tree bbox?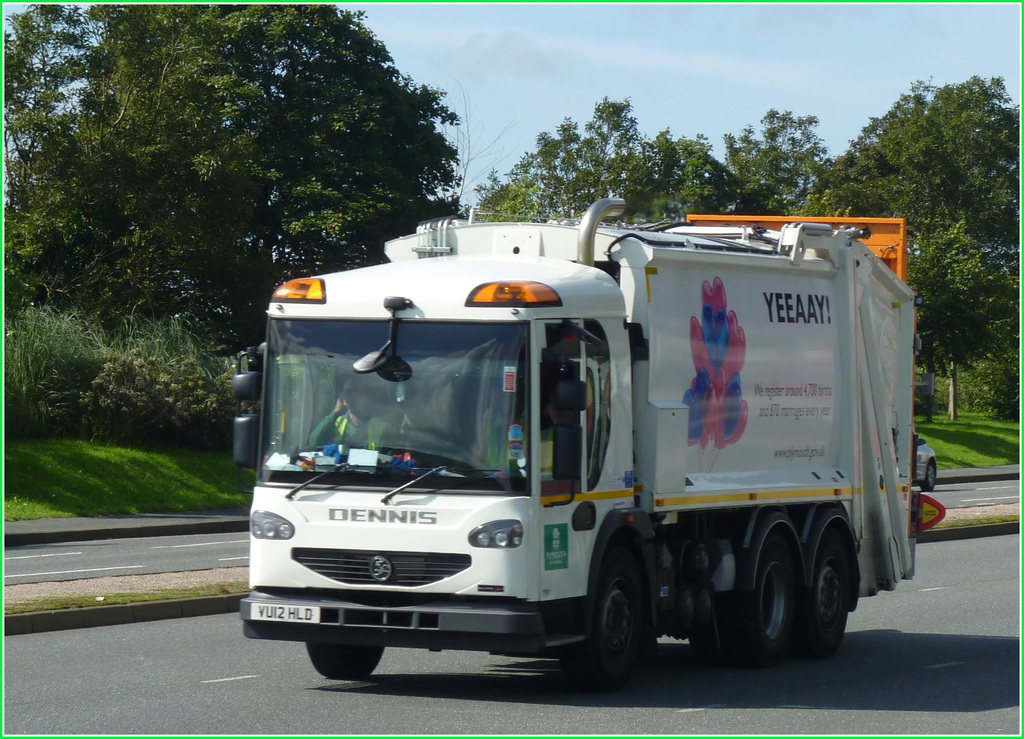
<region>478, 79, 1014, 415</region>
